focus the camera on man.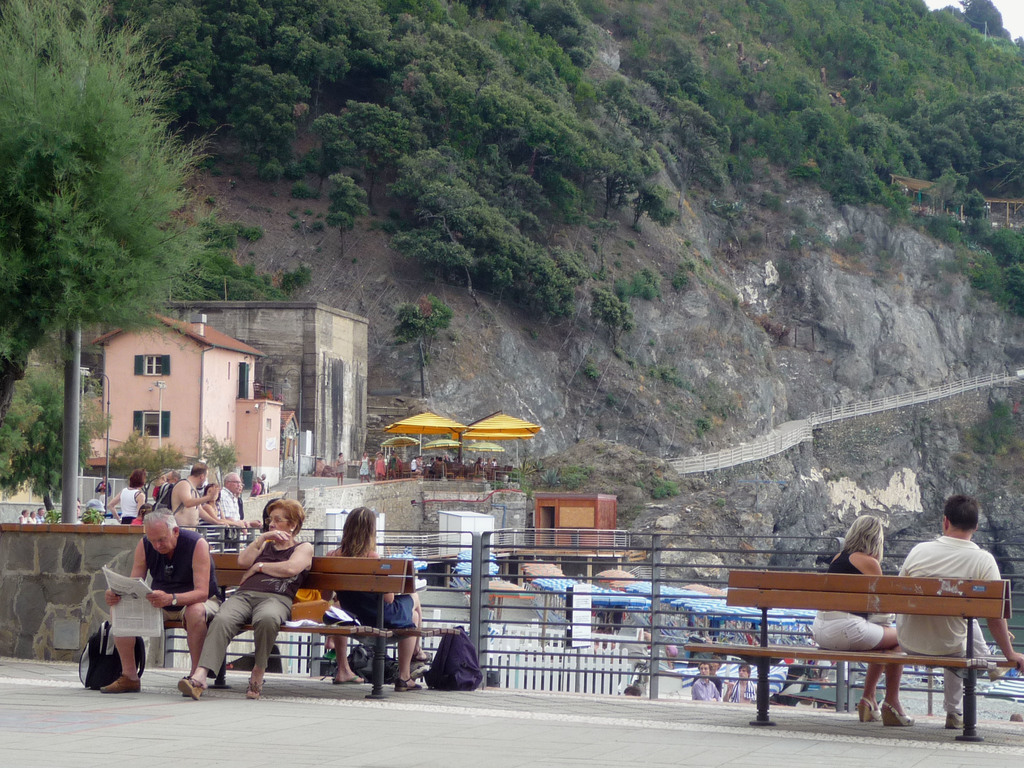
Focus region: (722, 665, 758, 703).
